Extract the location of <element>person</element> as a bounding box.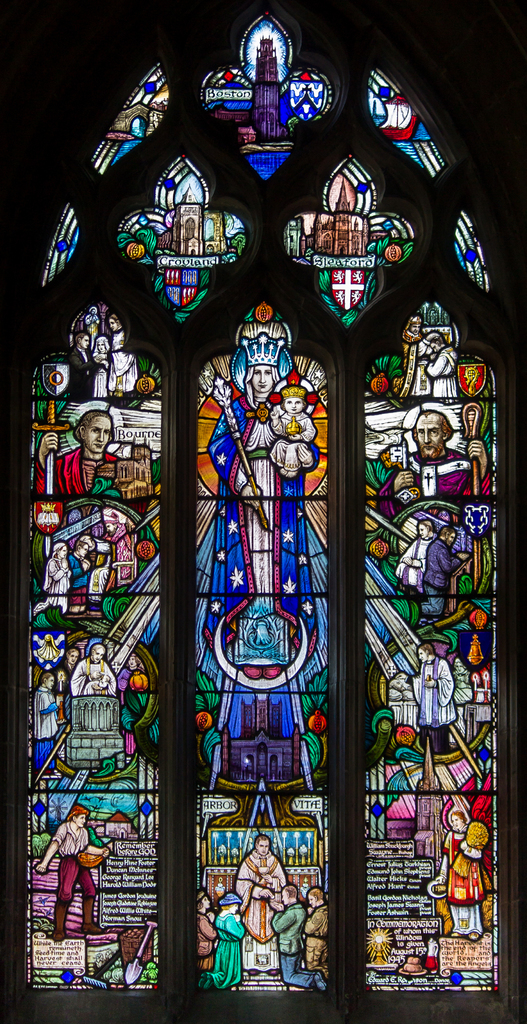
x1=107 y1=312 x2=142 y2=399.
